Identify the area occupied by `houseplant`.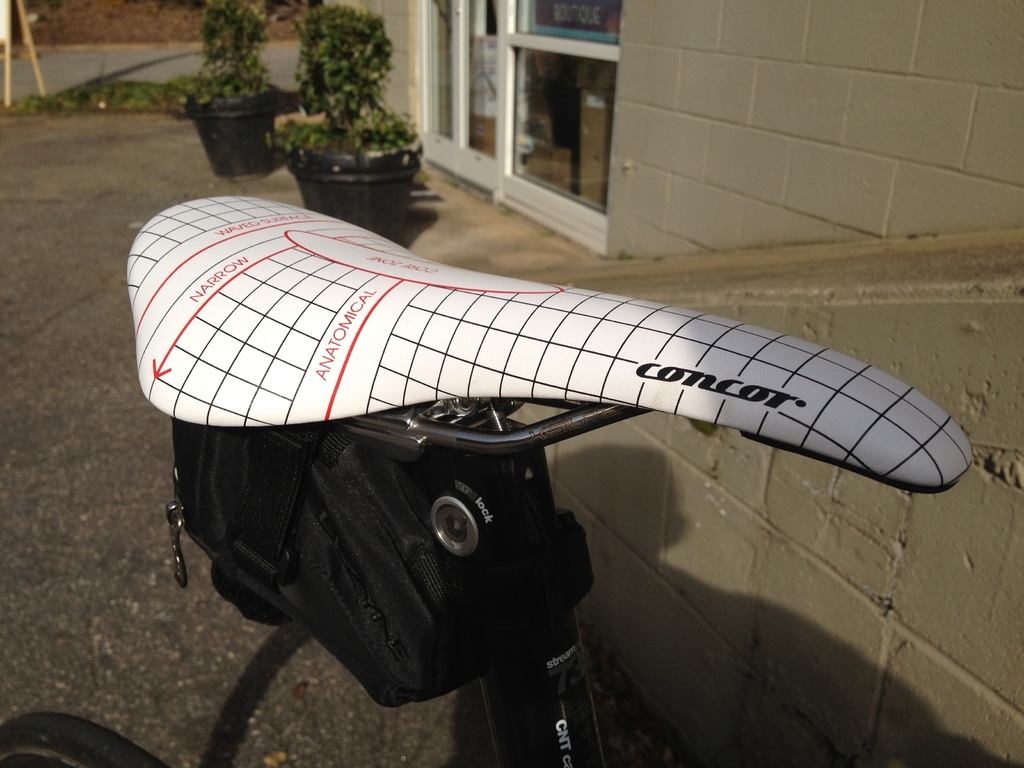
Area: pyautogui.locateOnScreen(158, 0, 300, 180).
